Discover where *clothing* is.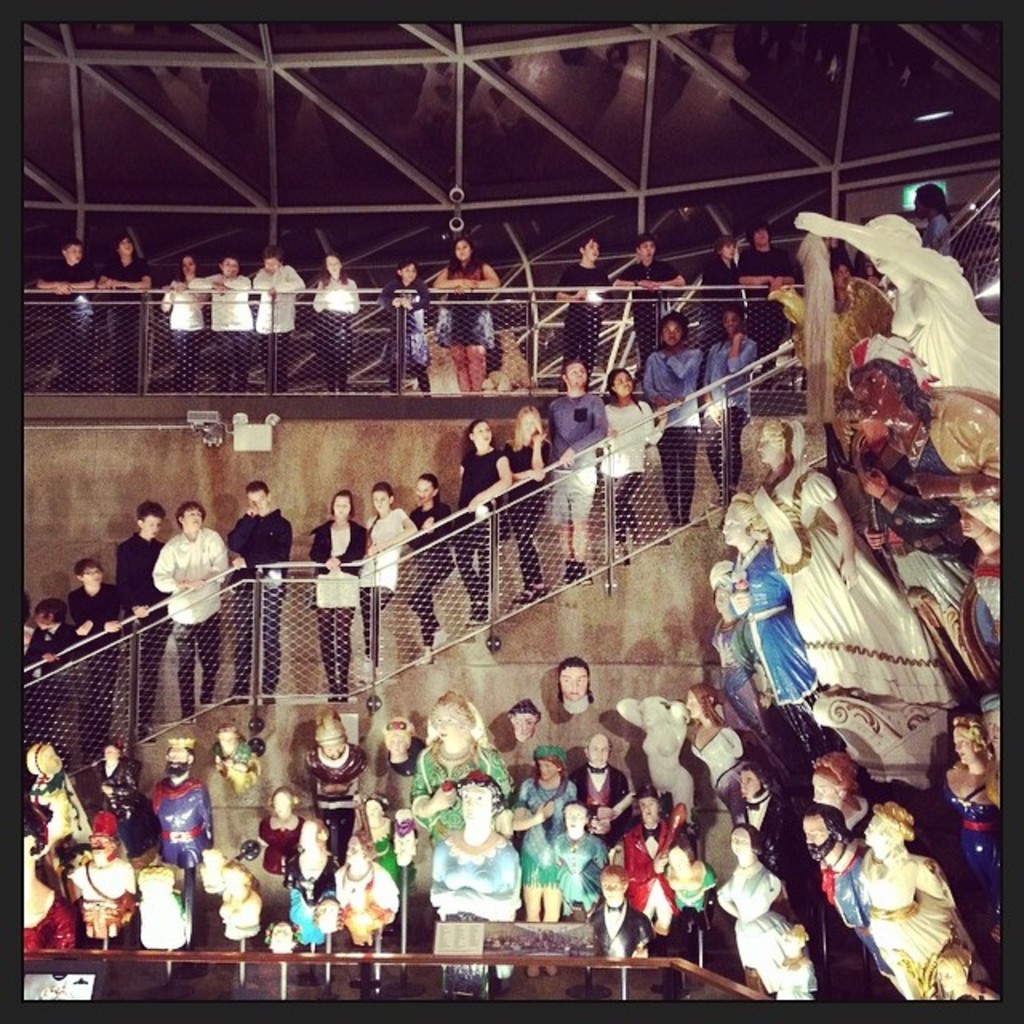
Discovered at bbox(942, 794, 1005, 915).
